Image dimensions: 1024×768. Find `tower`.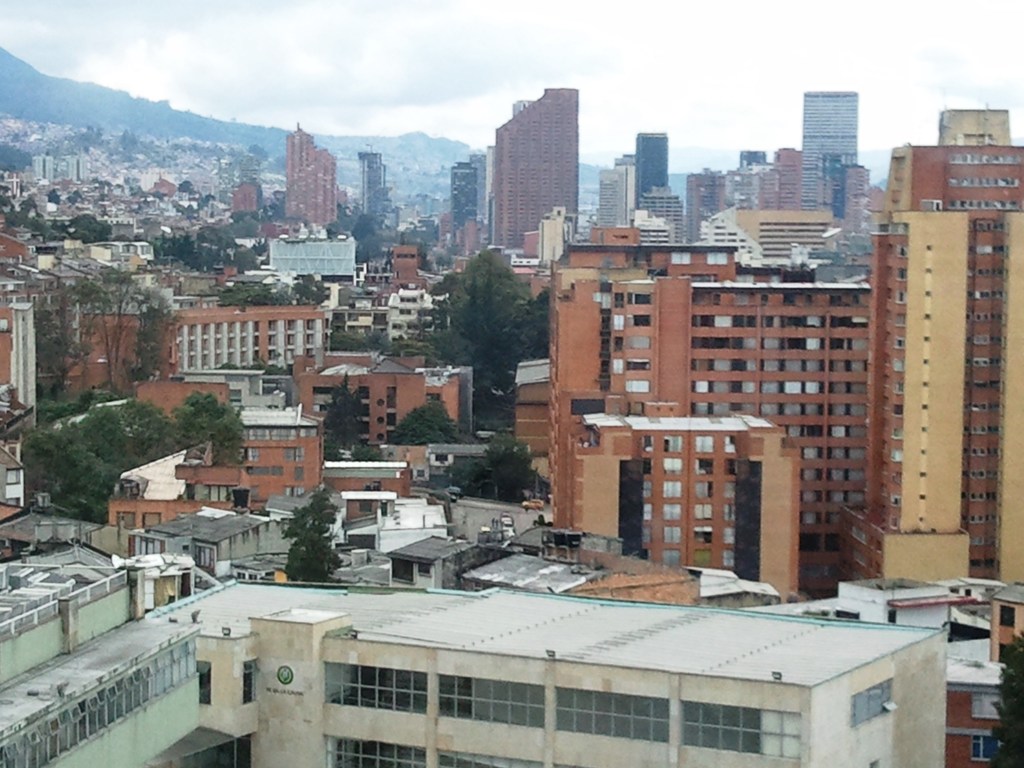
x1=740, y1=150, x2=769, y2=164.
